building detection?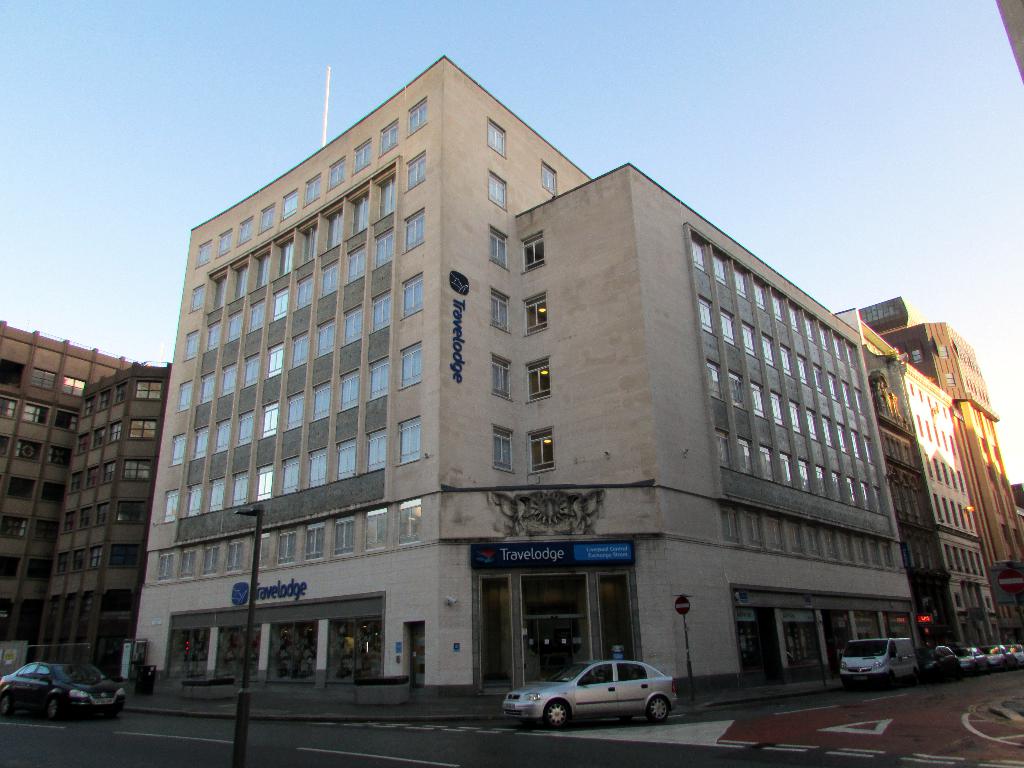
[x1=132, y1=52, x2=922, y2=691]
